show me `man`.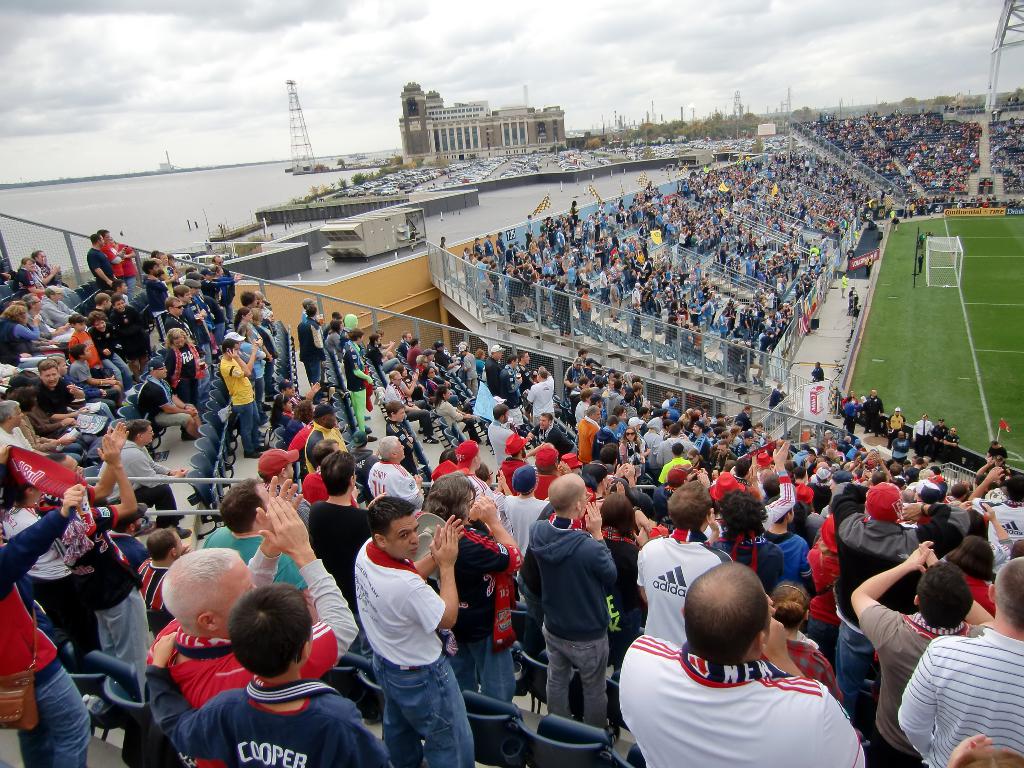
`man` is here: bbox(144, 474, 361, 767).
